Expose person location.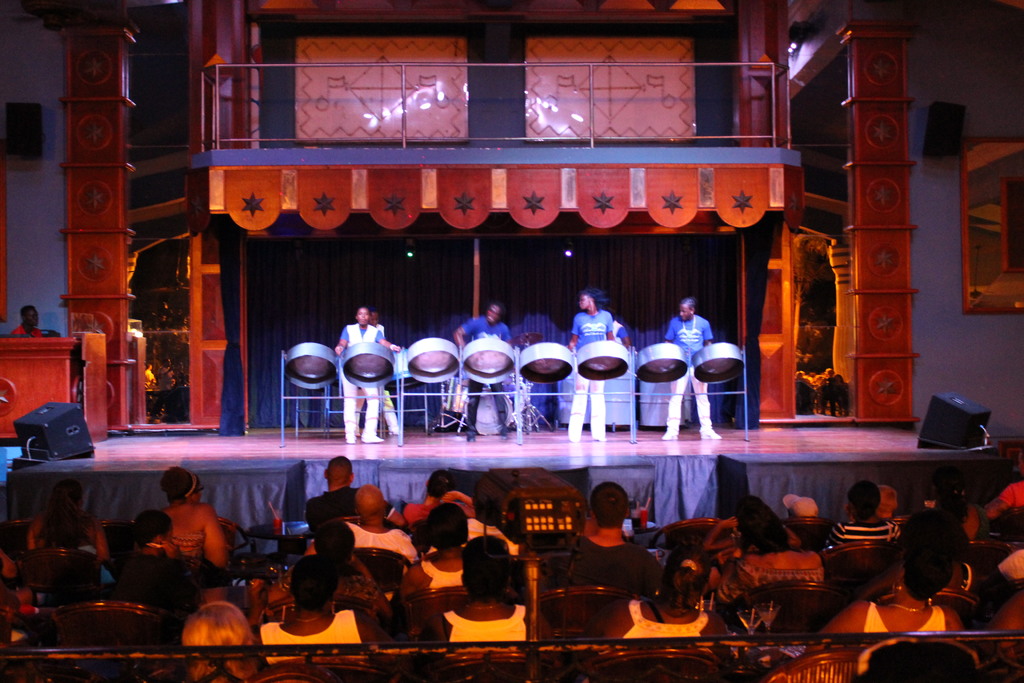
Exposed at bbox(566, 491, 665, 649).
